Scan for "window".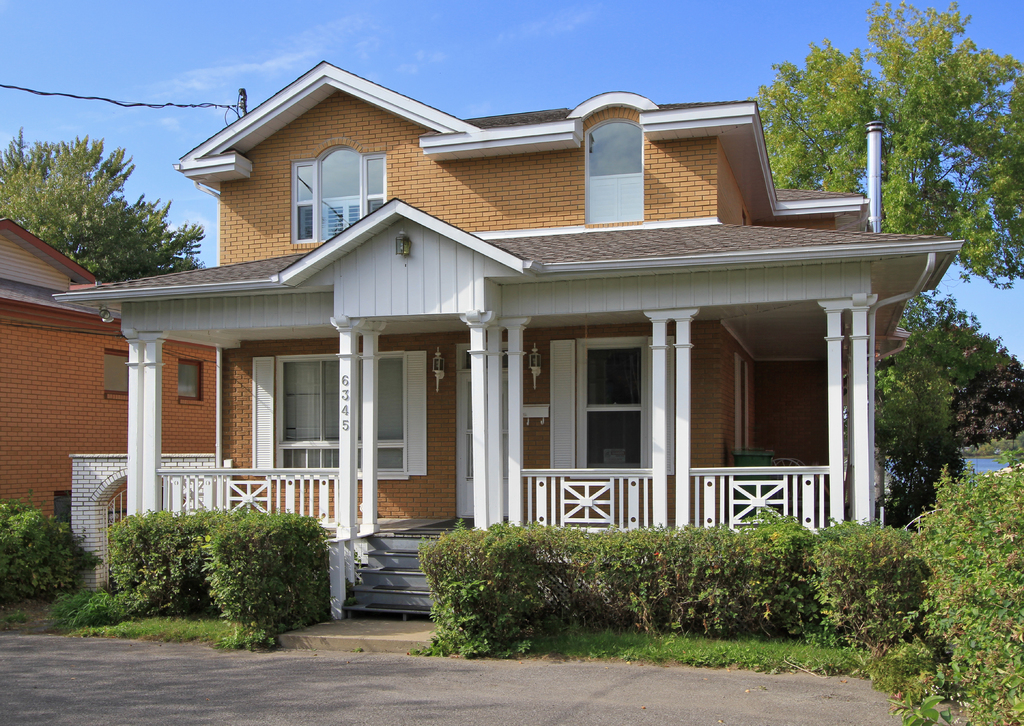
Scan result: (101,351,136,398).
